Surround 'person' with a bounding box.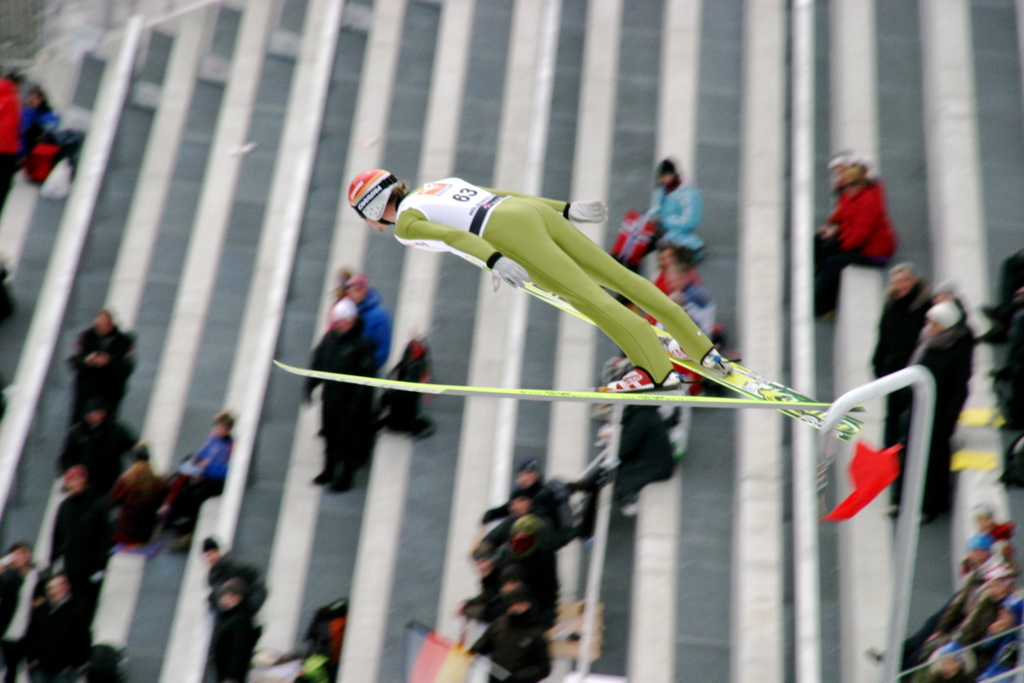
detection(819, 153, 900, 327).
